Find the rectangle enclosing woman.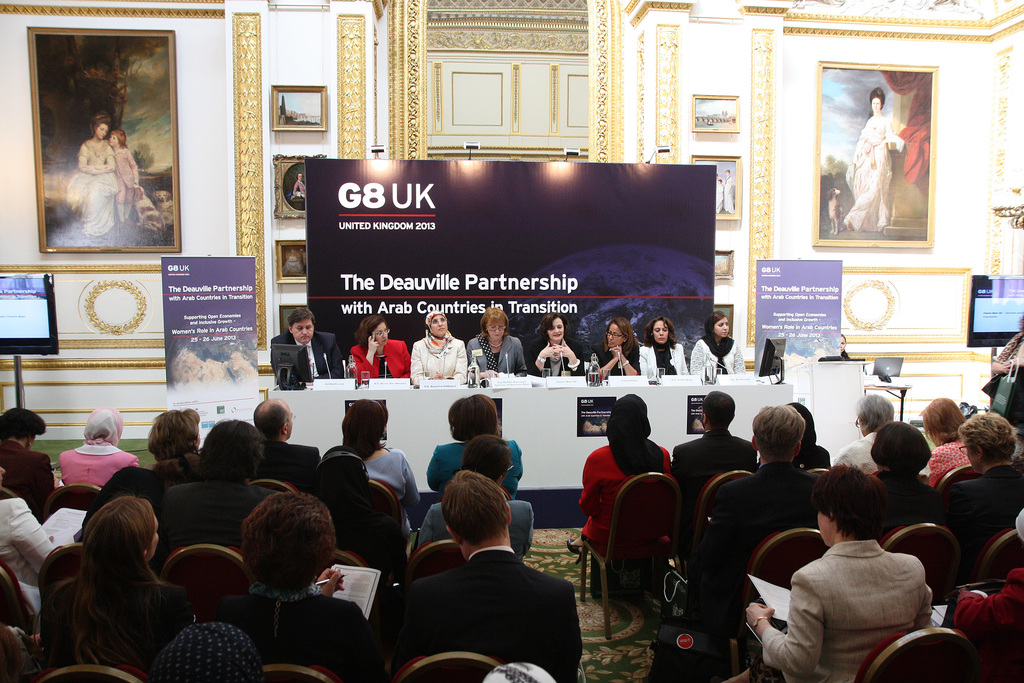
detection(568, 394, 673, 599).
